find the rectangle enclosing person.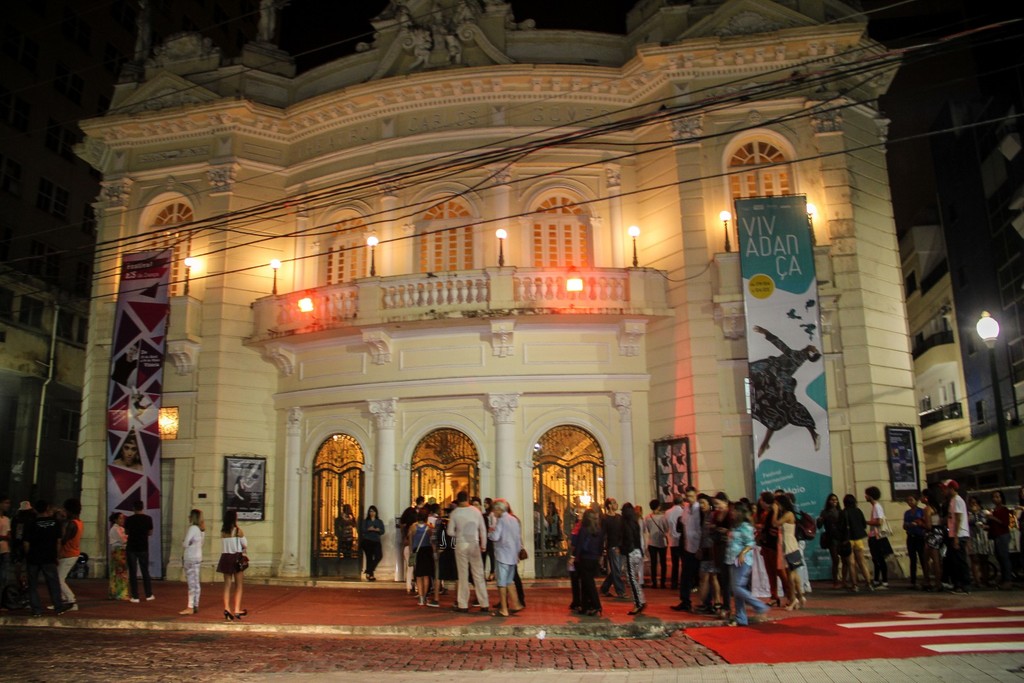
(945,477,965,593).
